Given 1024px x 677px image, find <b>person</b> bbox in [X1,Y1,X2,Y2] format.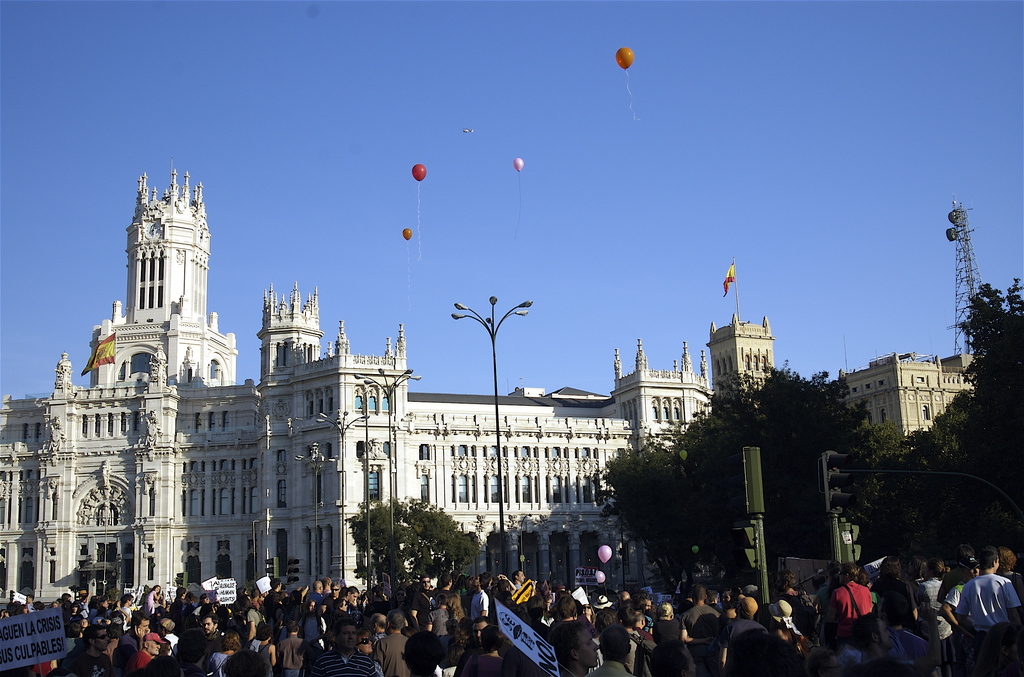
[222,648,271,676].
